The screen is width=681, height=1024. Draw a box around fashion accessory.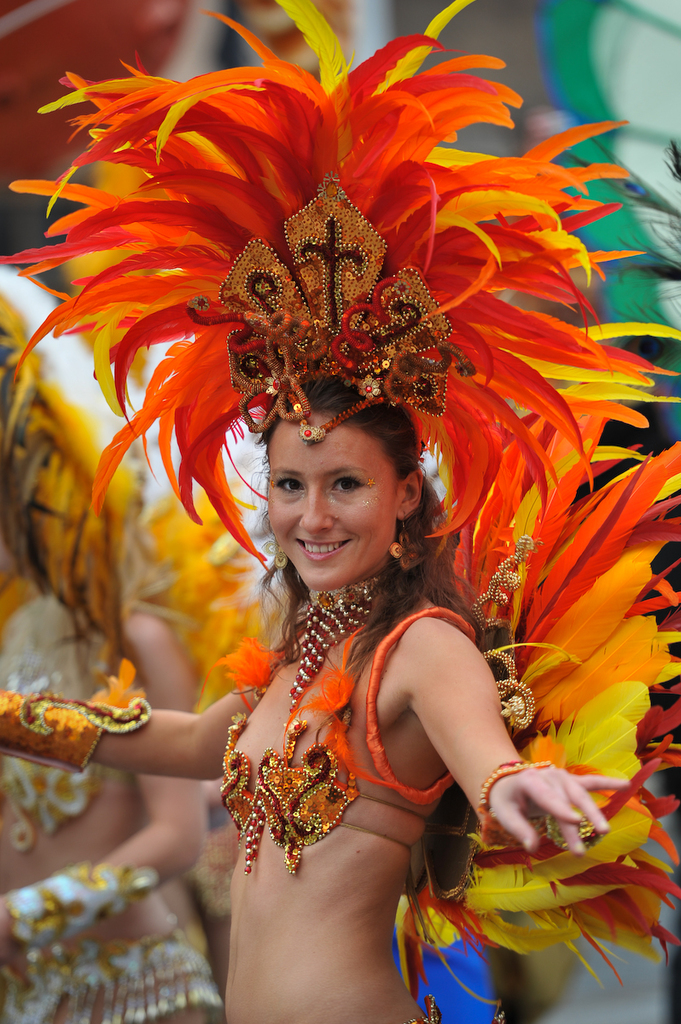
region(0, 290, 139, 674).
